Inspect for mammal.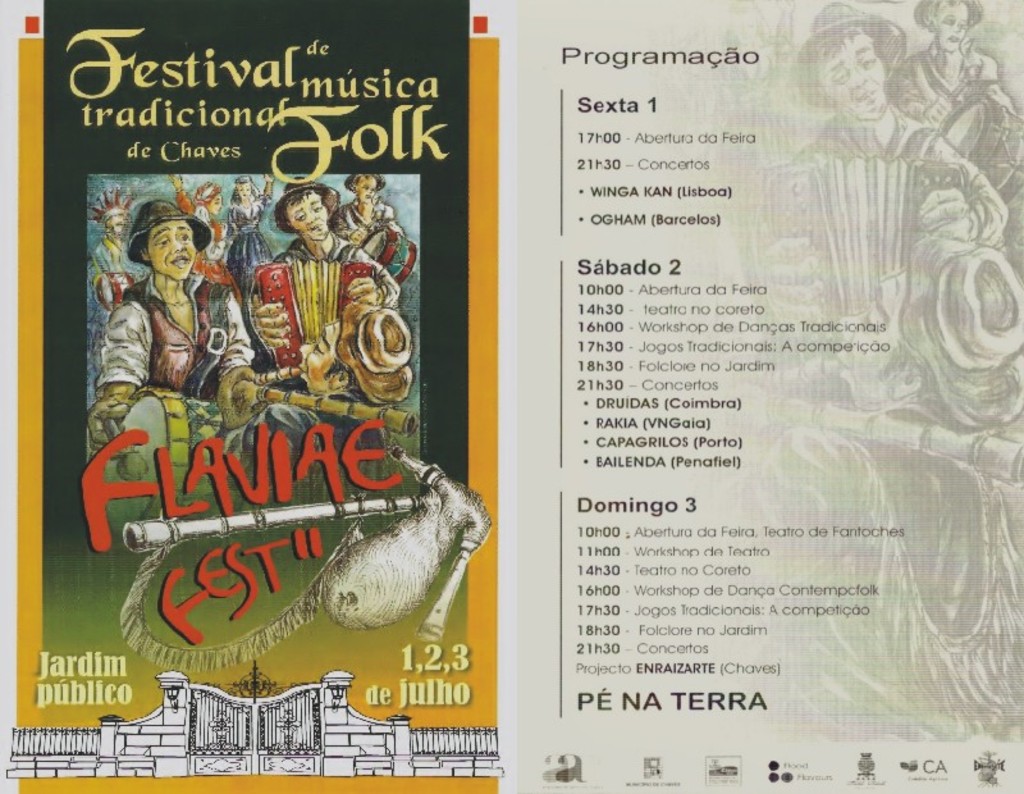
Inspection: rect(173, 173, 236, 283).
